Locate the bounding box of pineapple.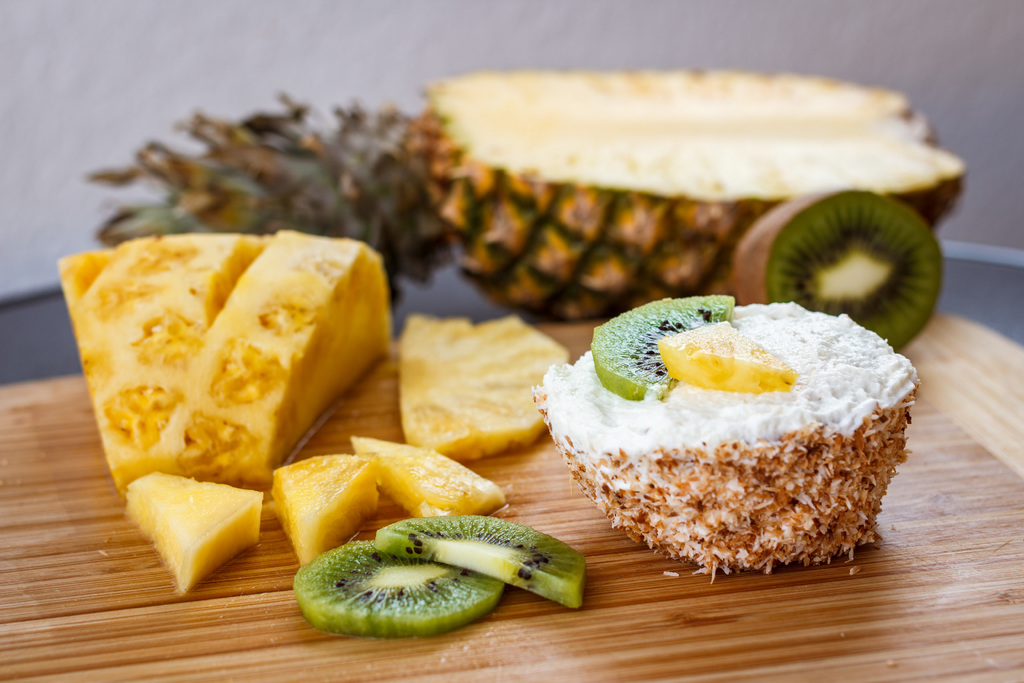
Bounding box: <bbox>47, 223, 396, 488</bbox>.
